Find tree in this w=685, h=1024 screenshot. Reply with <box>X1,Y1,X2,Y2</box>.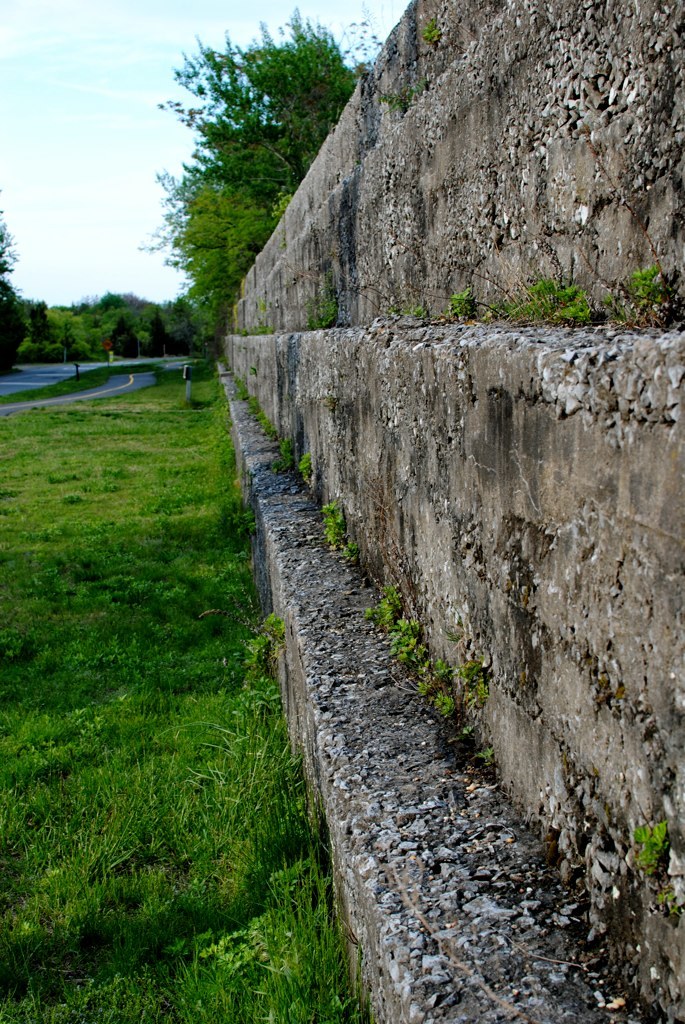
<box>32,297,94,375</box>.
